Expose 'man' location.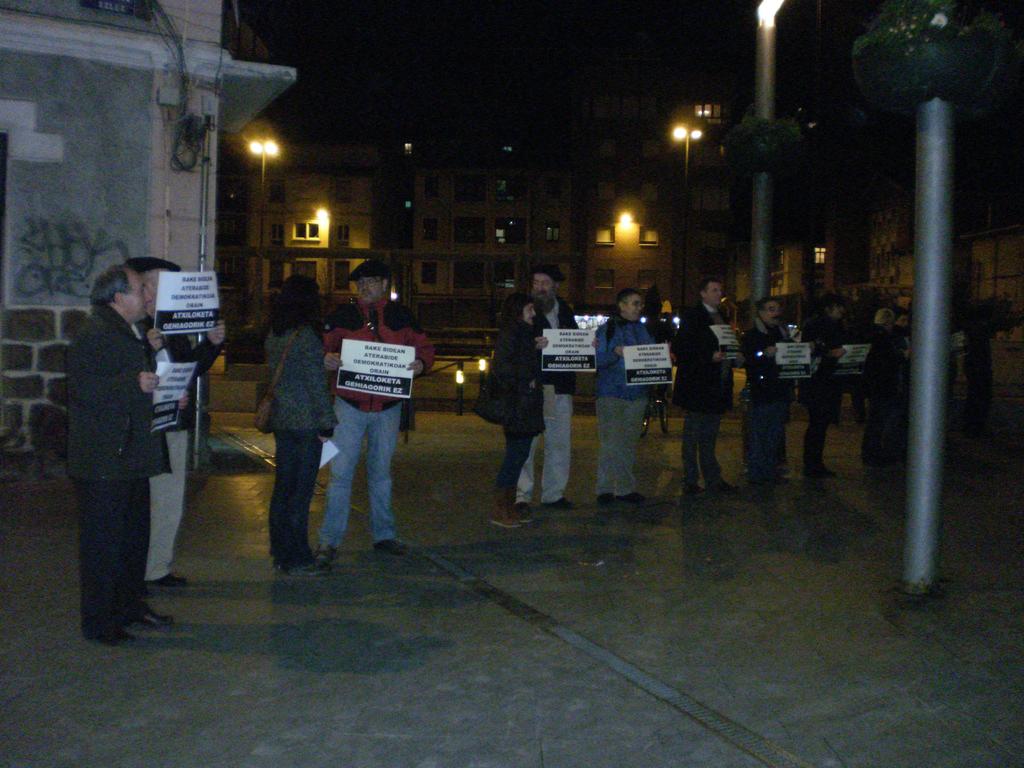
Exposed at {"x1": 798, "y1": 294, "x2": 854, "y2": 482}.
